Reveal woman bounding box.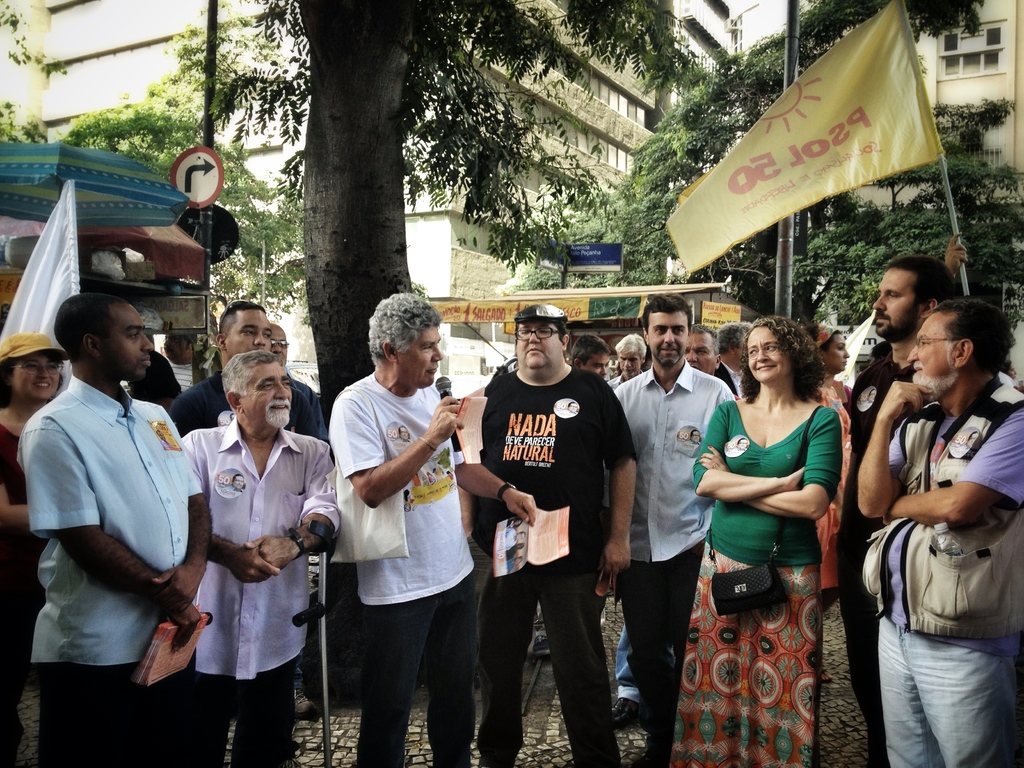
Revealed: <box>679,297,861,757</box>.
